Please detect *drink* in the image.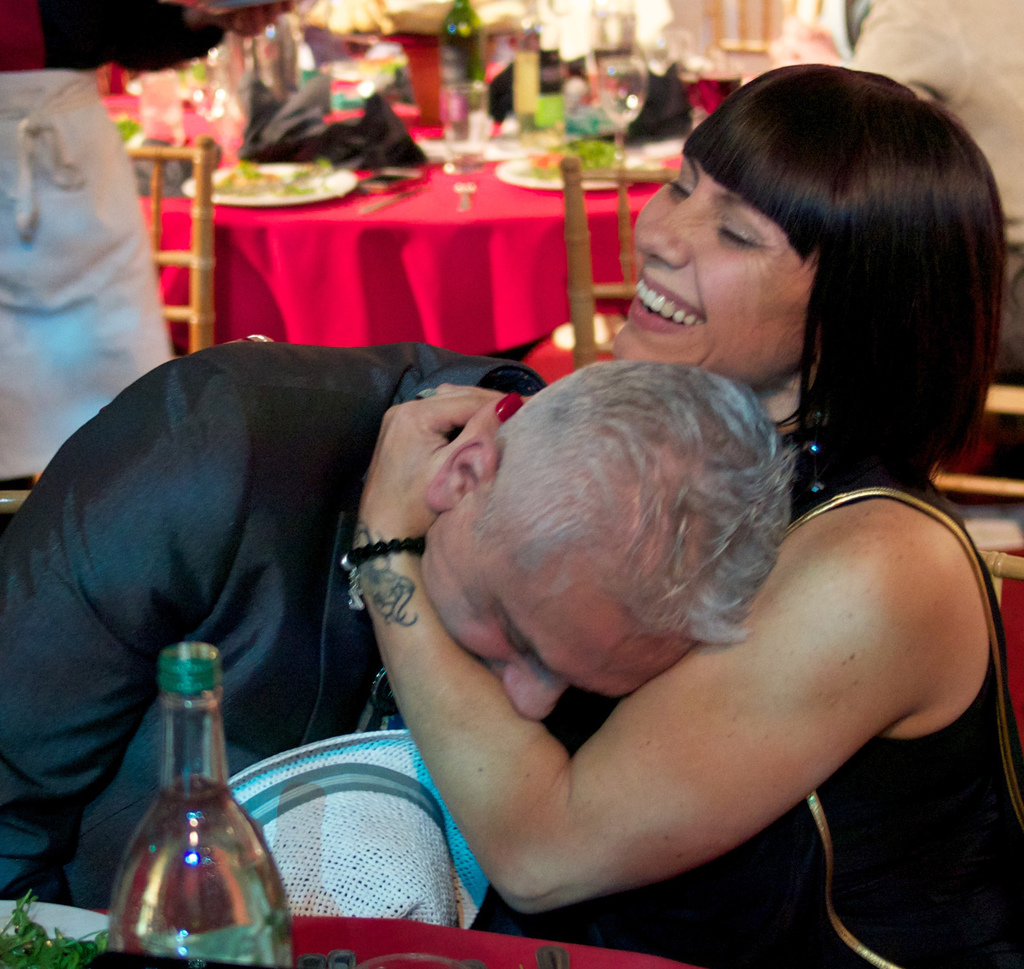
rect(115, 780, 291, 968).
